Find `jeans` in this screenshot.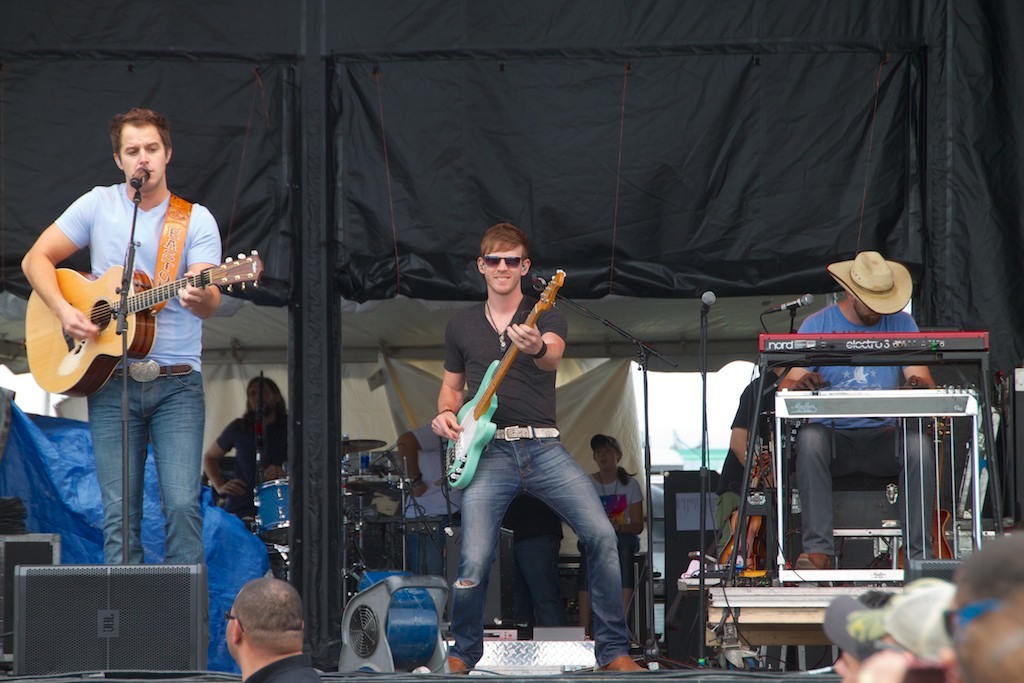
The bounding box for `jeans` is BBox(796, 420, 940, 561).
